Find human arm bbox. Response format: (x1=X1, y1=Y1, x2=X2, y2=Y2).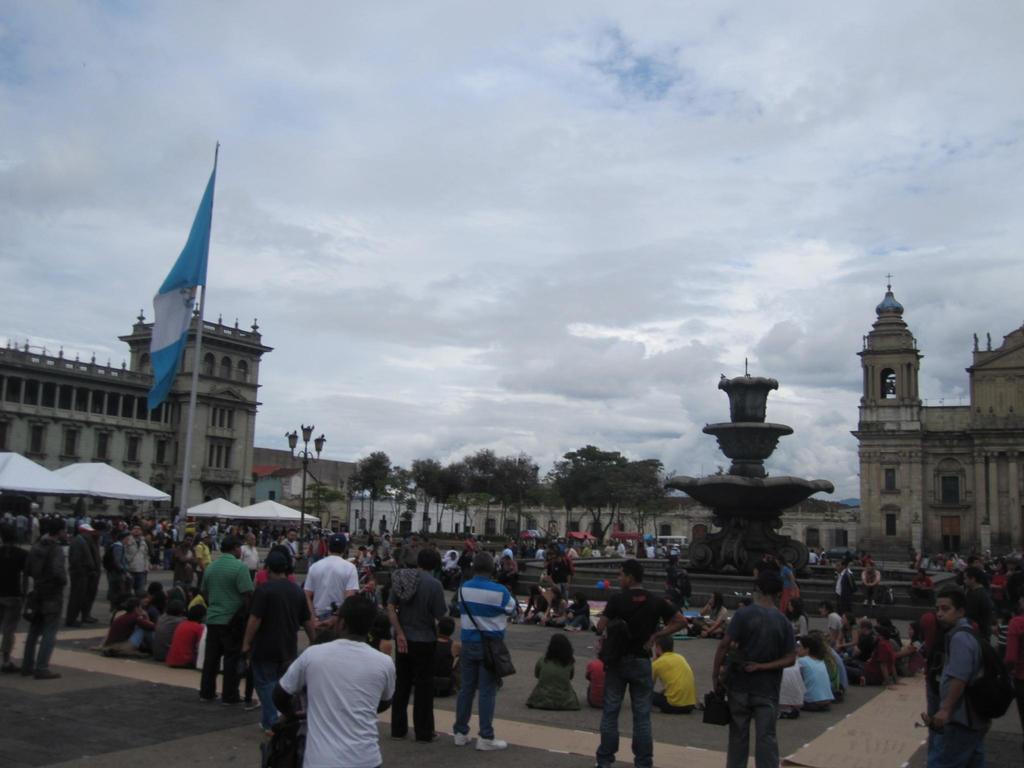
(x1=190, y1=542, x2=205, y2=570).
